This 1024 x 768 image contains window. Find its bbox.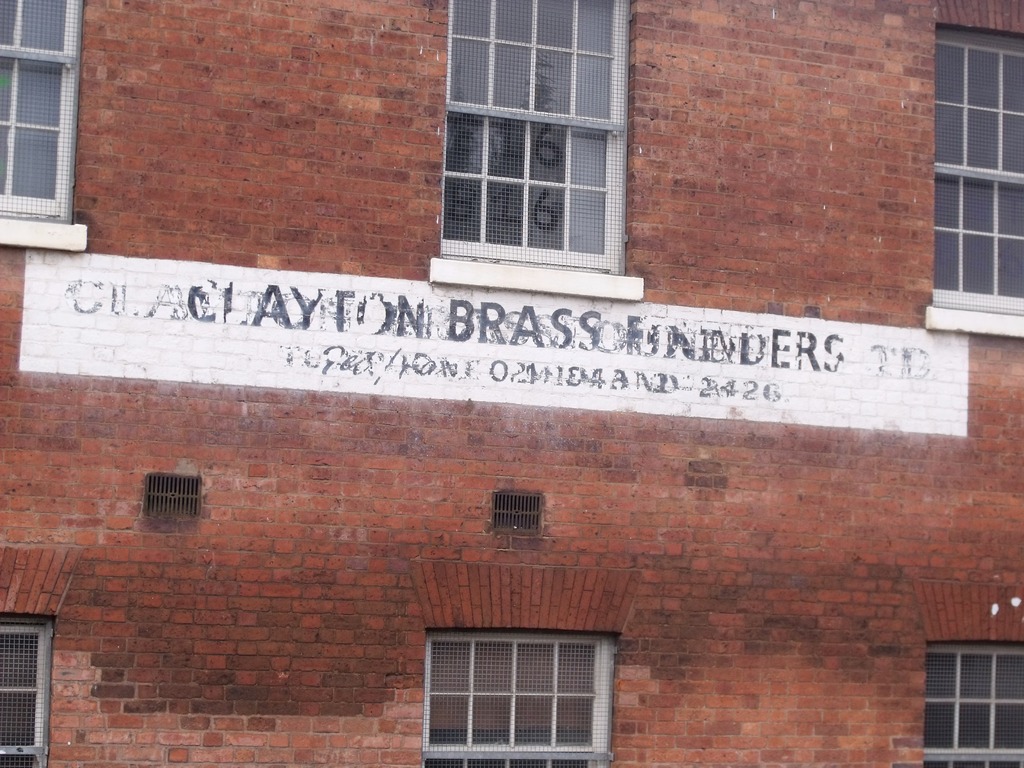
{"left": 3, "top": 0, "right": 99, "bottom": 252}.
